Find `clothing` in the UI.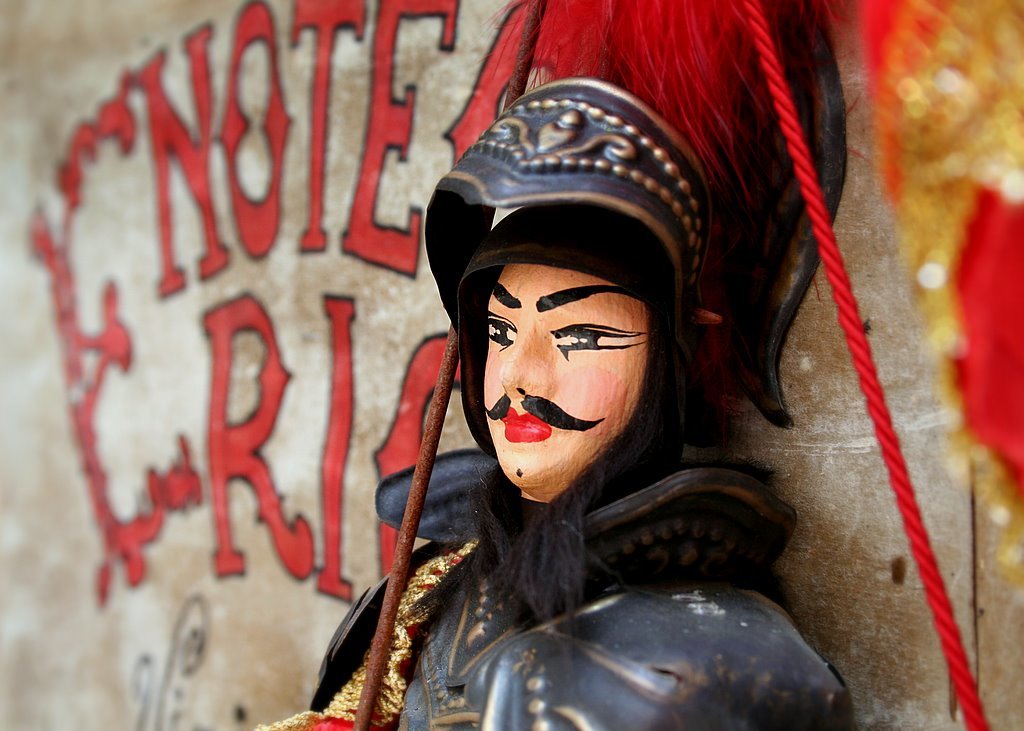
UI element at <box>300,69,849,730</box>.
